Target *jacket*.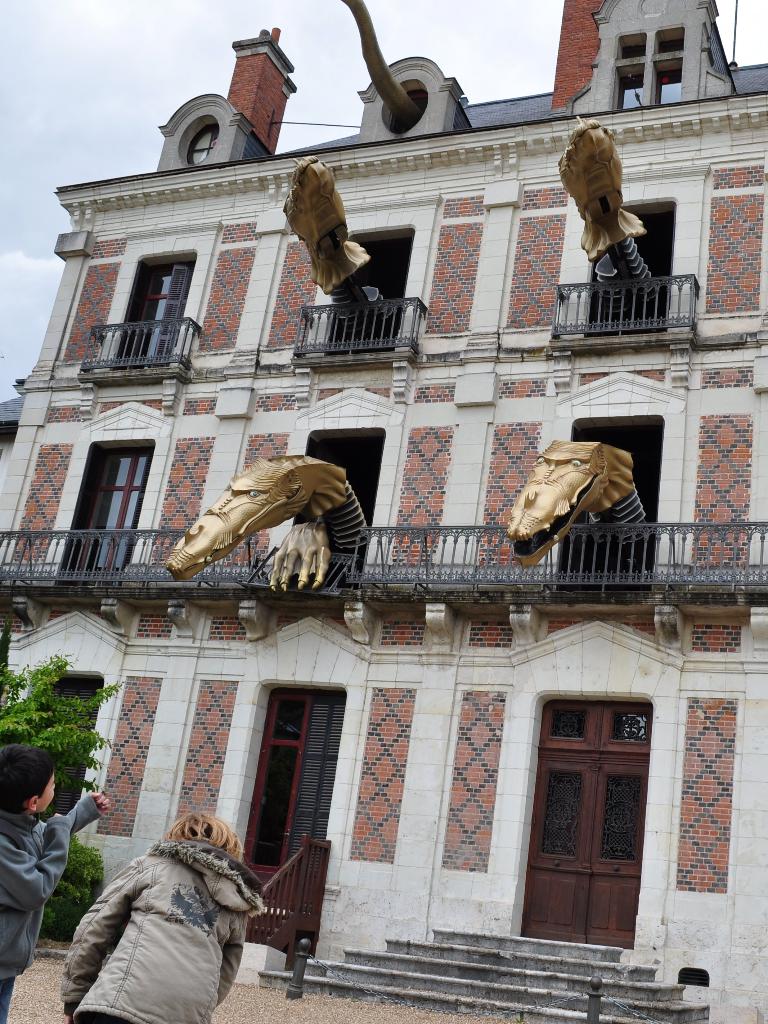
Target region: {"left": 60, "top": 835, "right": 264, "bottom": 1023}.
